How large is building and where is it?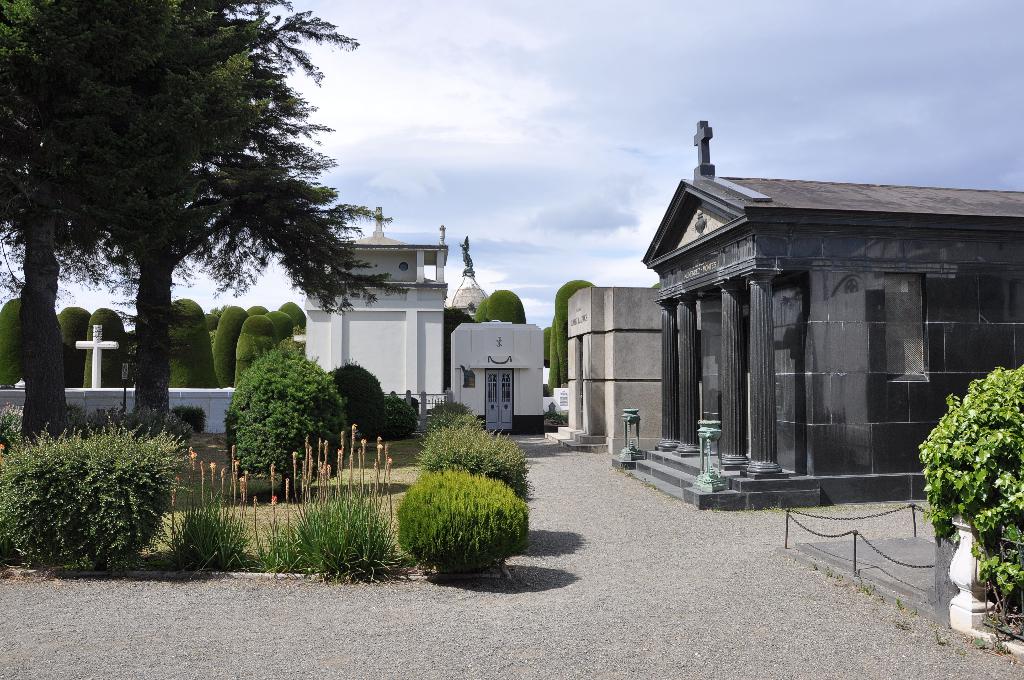
Bounding box: [291, 207, 456, 417].
